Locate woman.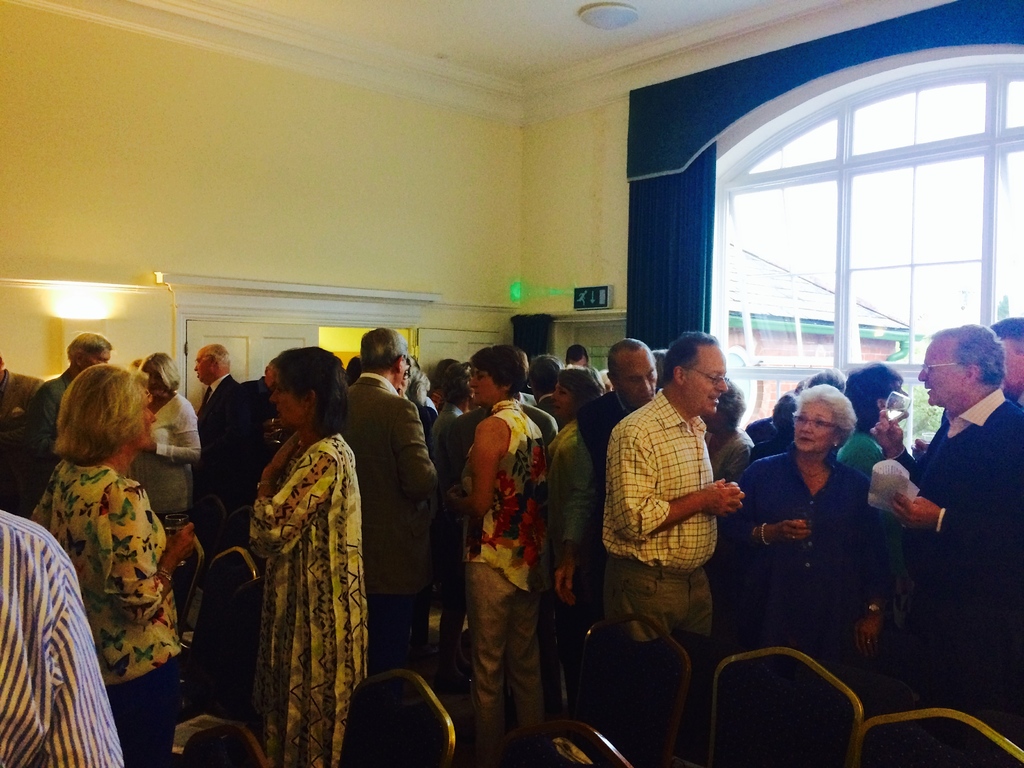
Bounding box: left=26, top=362, right=197, bottom=762.
